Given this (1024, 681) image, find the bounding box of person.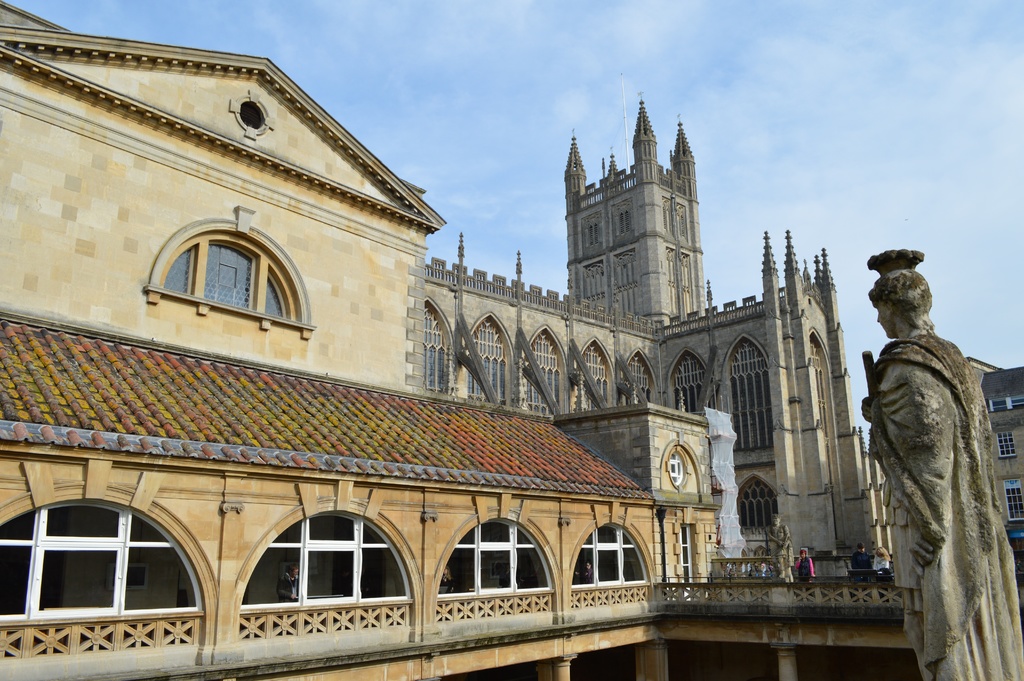
<bbox>871, 265, 1005, 666</bbox>.
